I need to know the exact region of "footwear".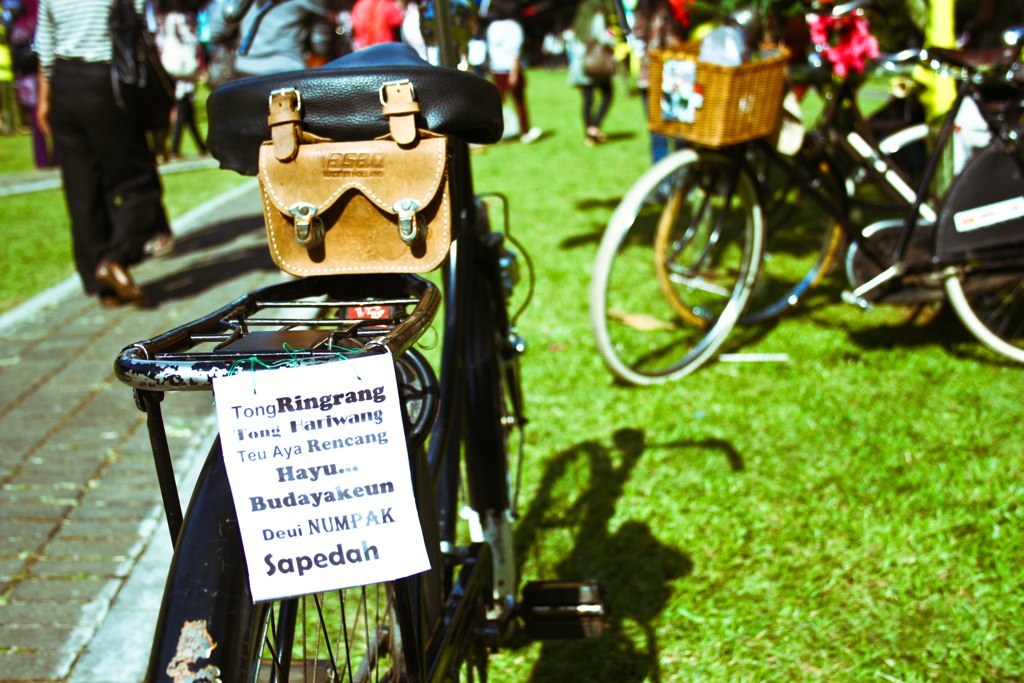
Region: [x1=148, y1=231, x2=174, y2=249].
